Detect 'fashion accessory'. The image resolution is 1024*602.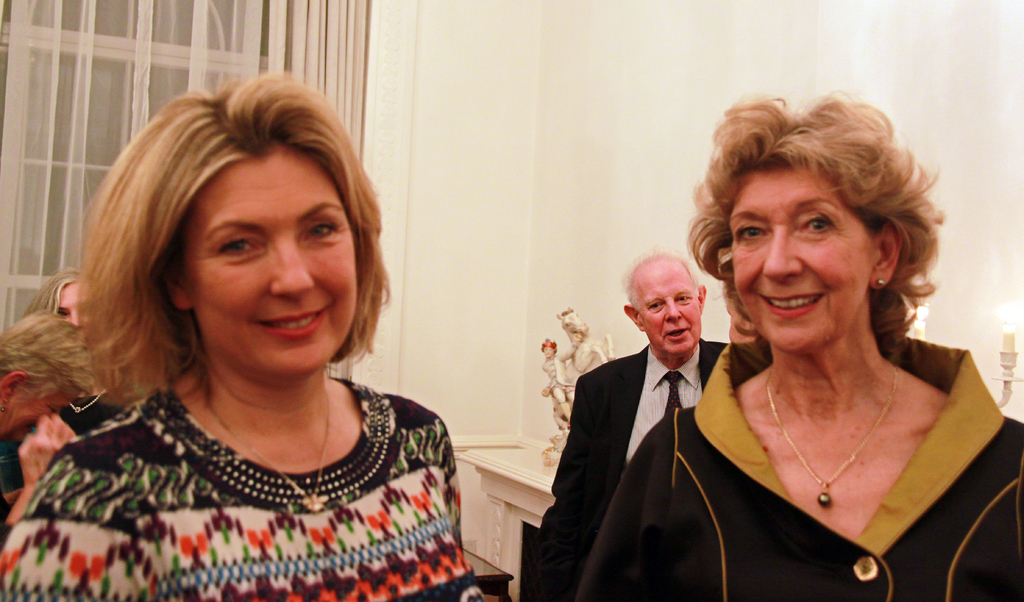
{"left": 767, "top": 366, "right": 897, "bottom": 510}.
